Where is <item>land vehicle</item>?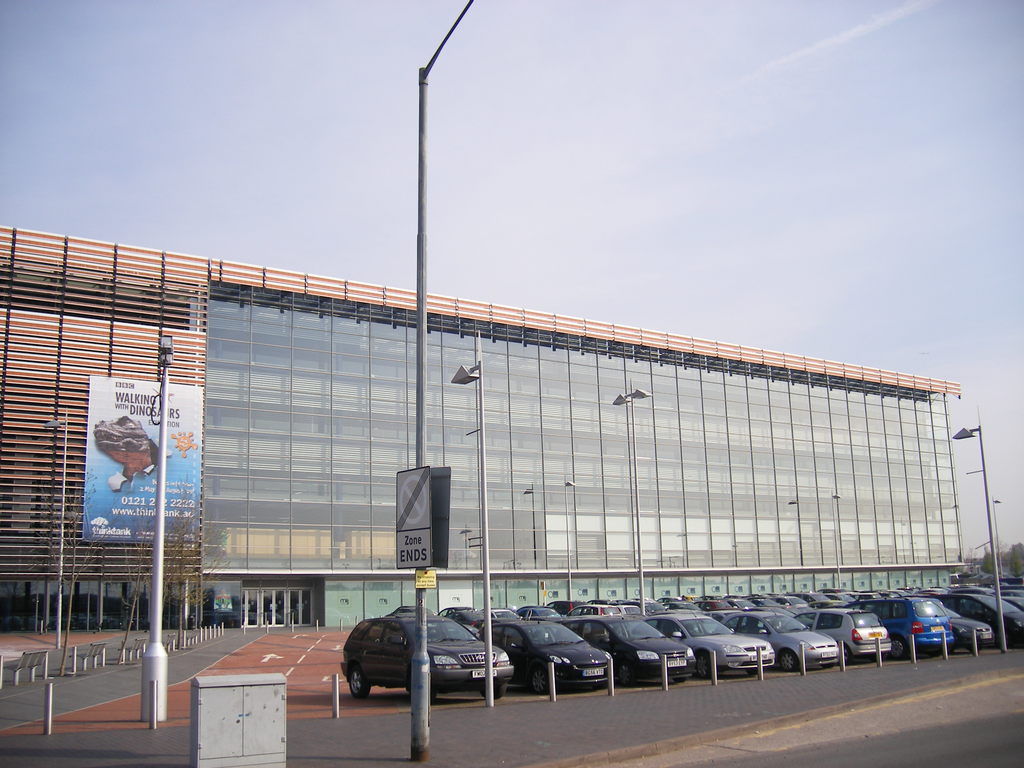
x1=614 y1=597 x2=631 y2=605.
